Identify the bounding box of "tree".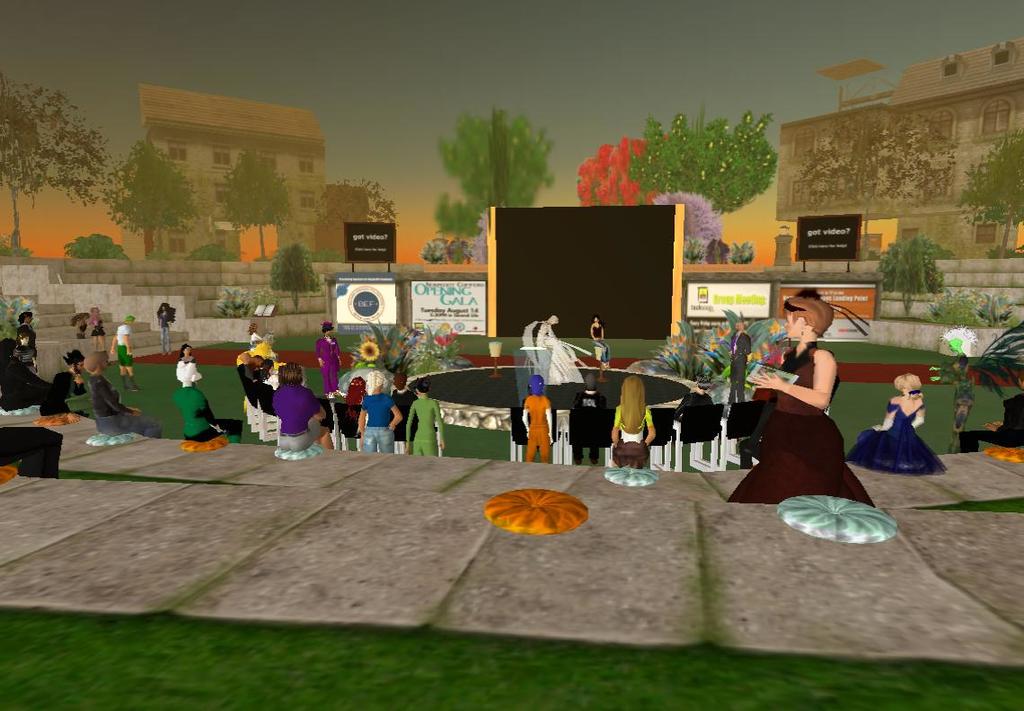
Rect(419, 97, 566, 213).
